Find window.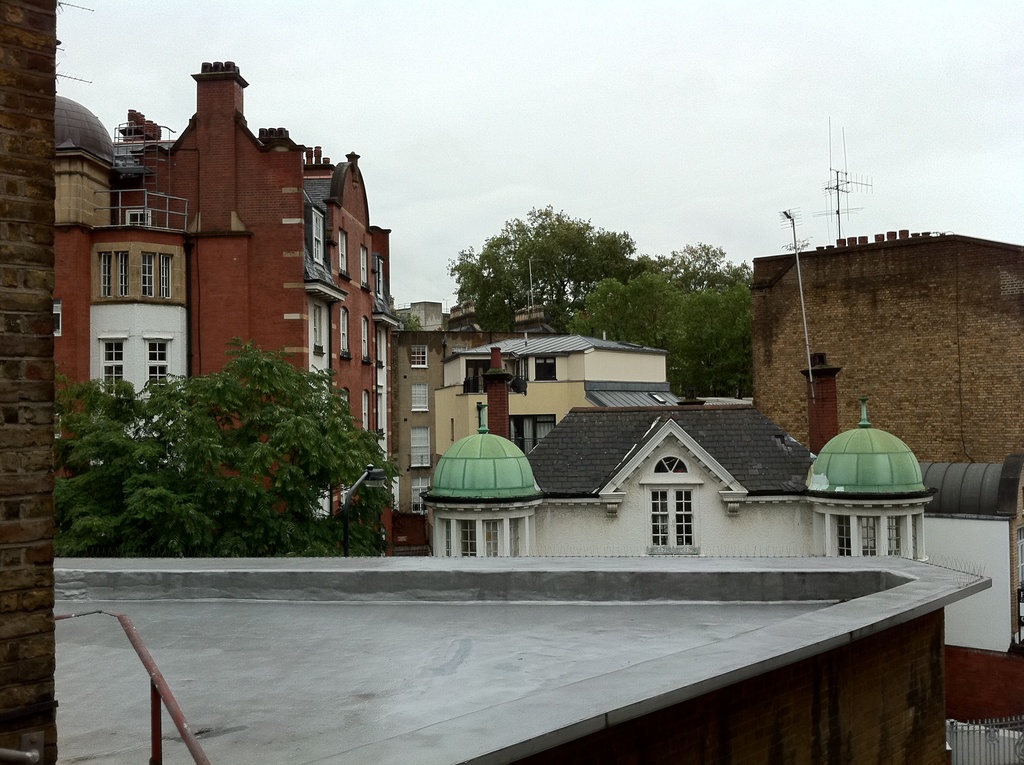
{"left": 412, "top": 343, "right": 429, "bottom": 367}.
